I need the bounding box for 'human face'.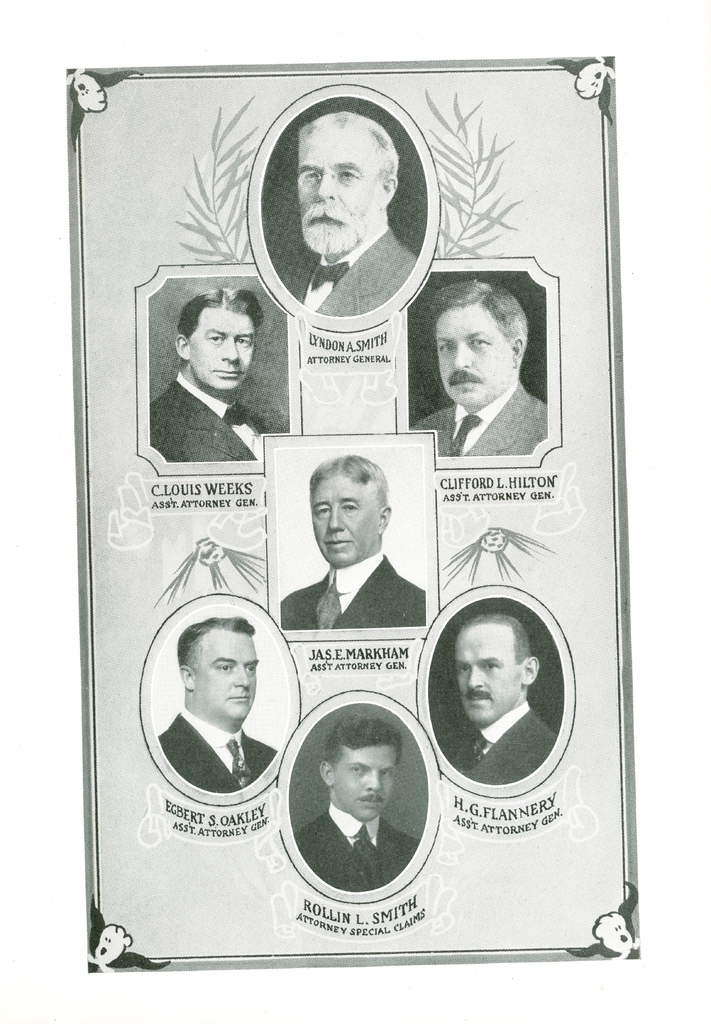
Here it is: [left=295, top=127, right=381, bottom=221].
